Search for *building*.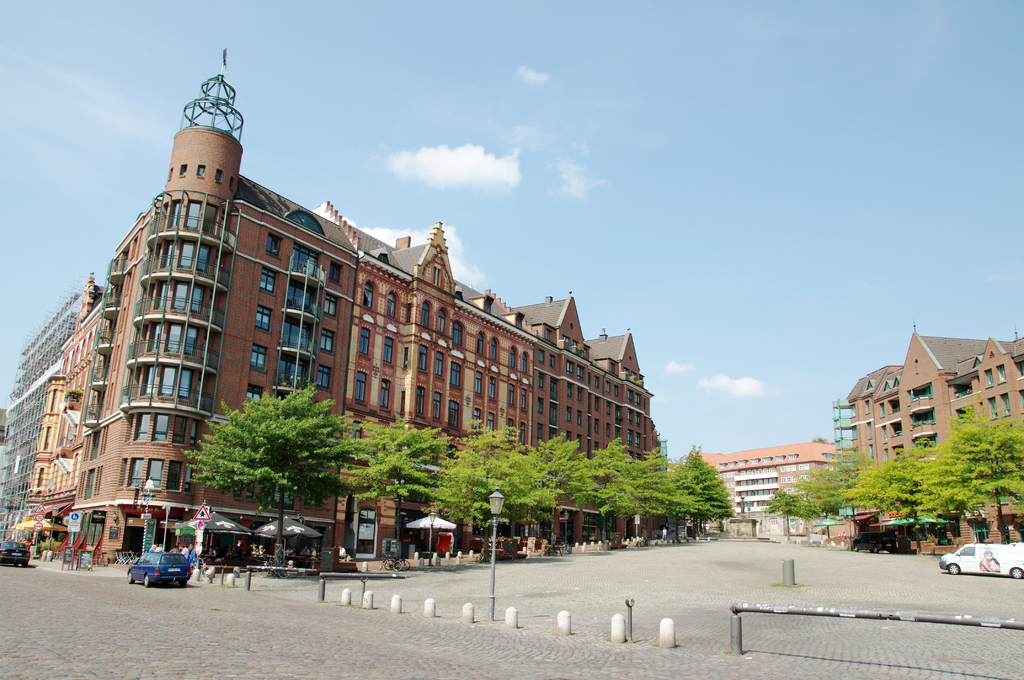
Found at <bbox>692, 436, 849, 525</bbox>.
